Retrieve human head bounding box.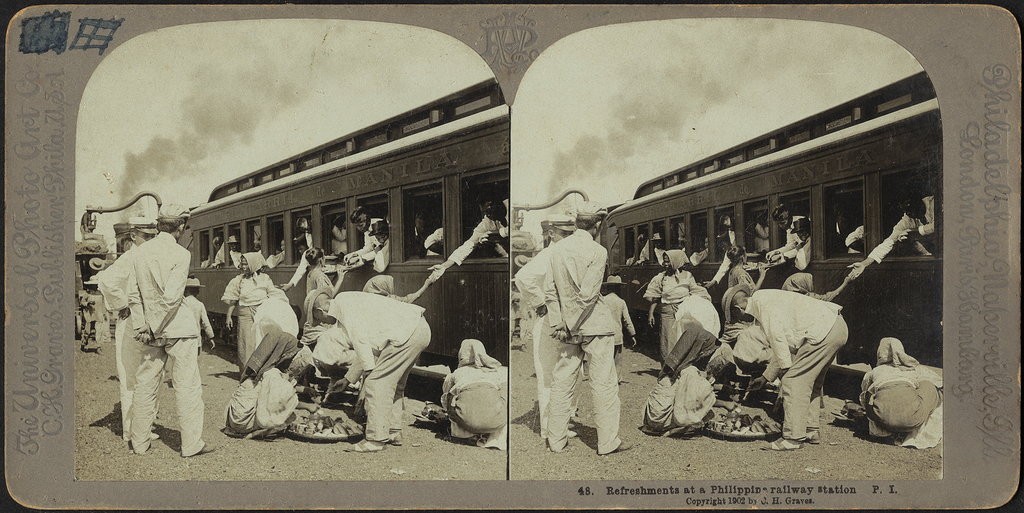
Bounding box: bbox(728, 243, 746, 267).
